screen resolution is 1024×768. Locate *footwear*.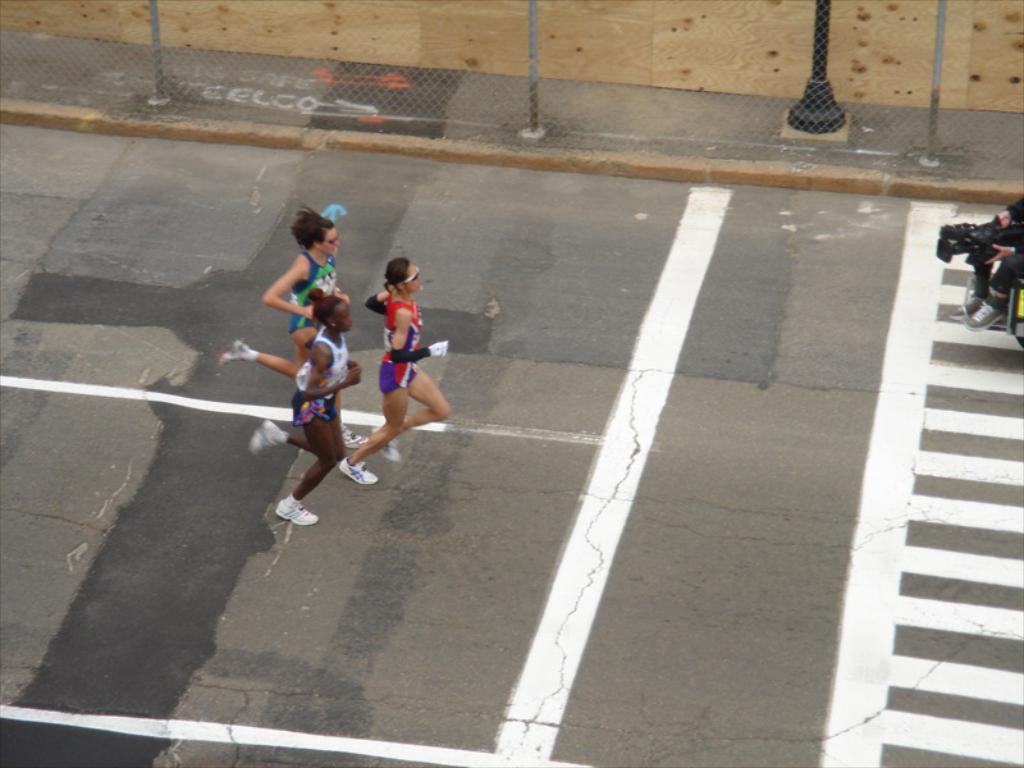
left=337, top=457, right=378, bottom=484.
